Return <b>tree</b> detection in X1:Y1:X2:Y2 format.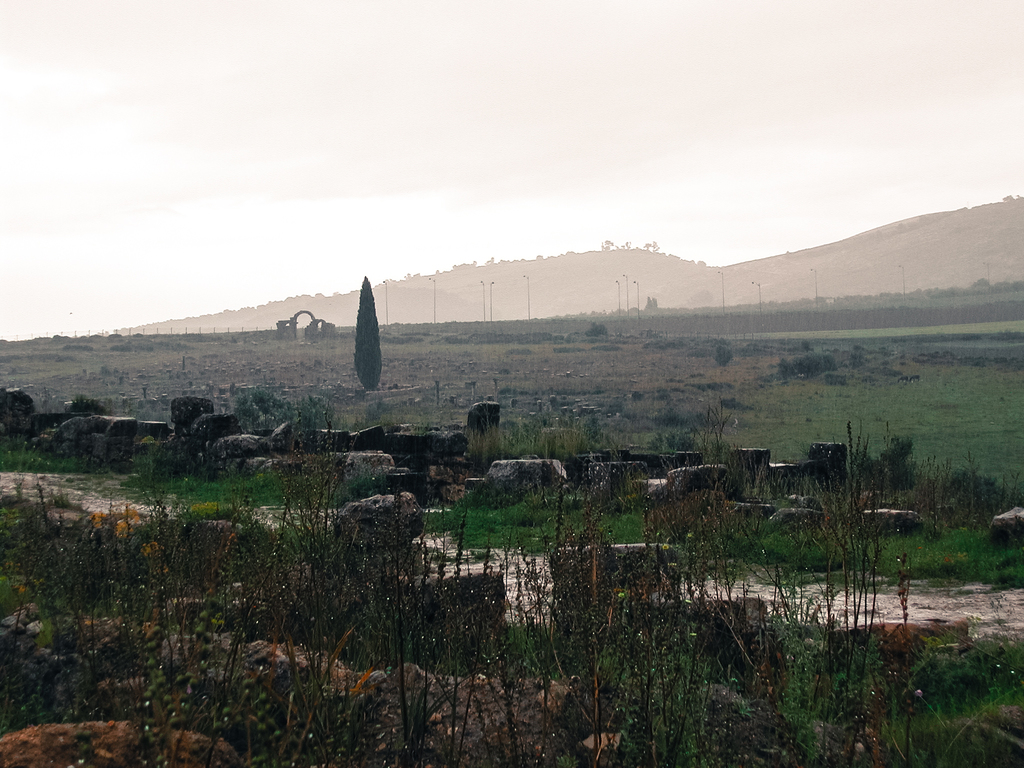
712:344:737:365.
